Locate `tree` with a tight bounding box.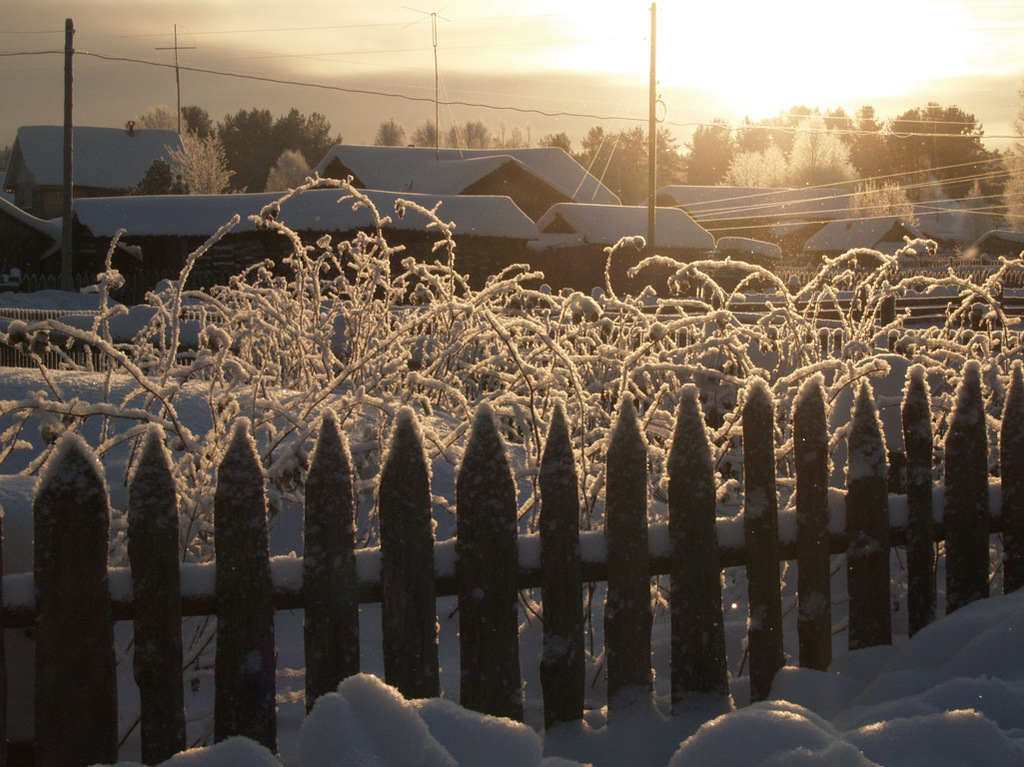
371:113:413:149.
